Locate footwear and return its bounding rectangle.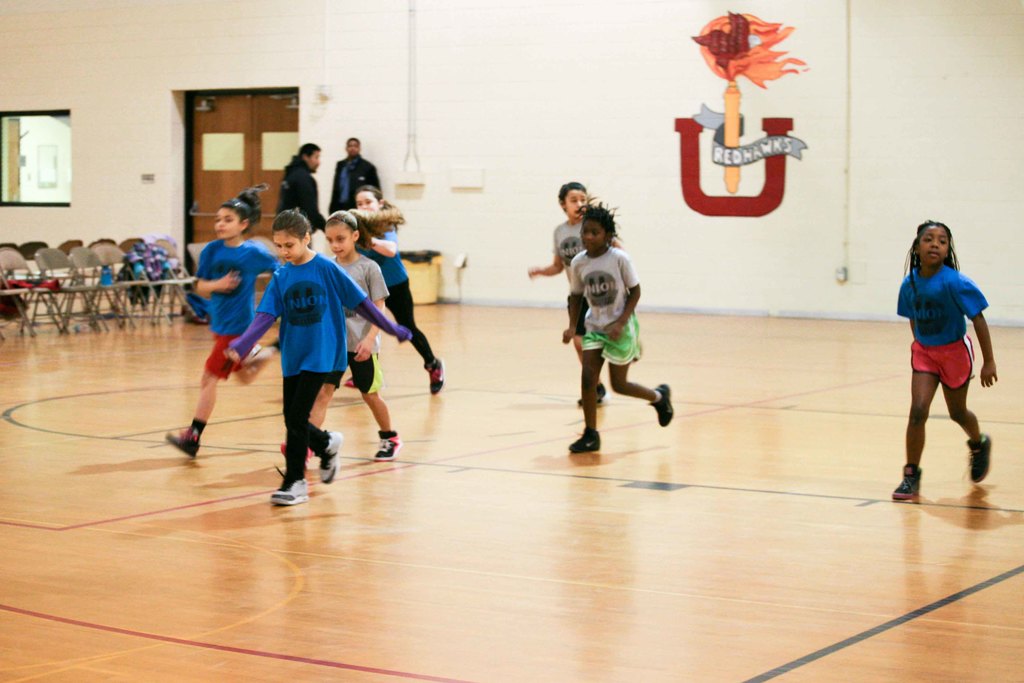
653, 385, 673, 427.
